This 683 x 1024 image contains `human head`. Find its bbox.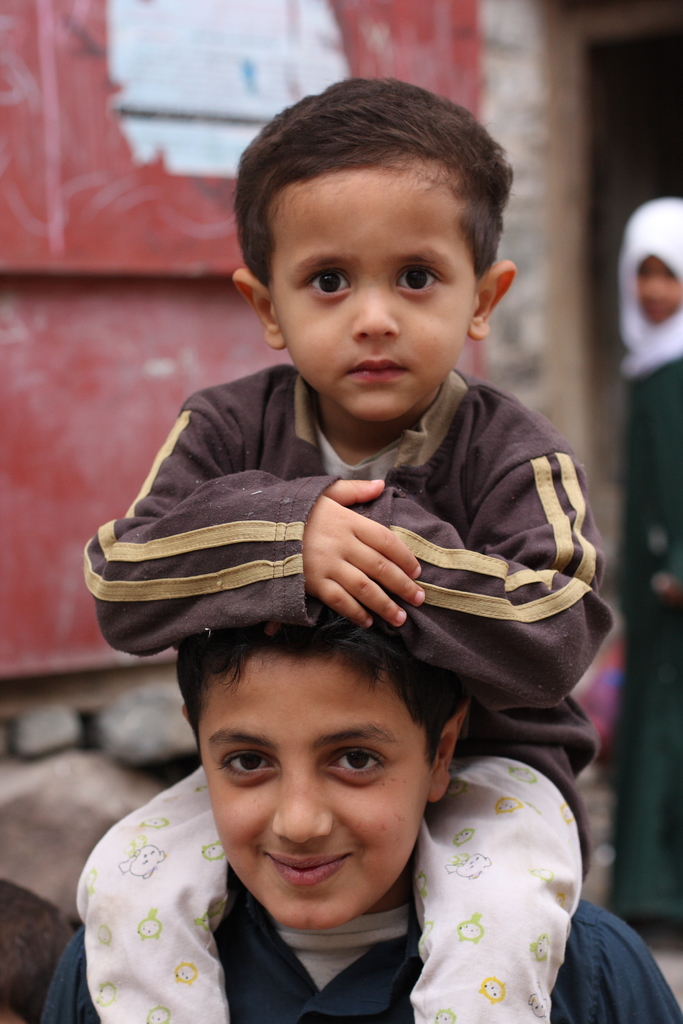
Rect(237, 82, 520, 390).
